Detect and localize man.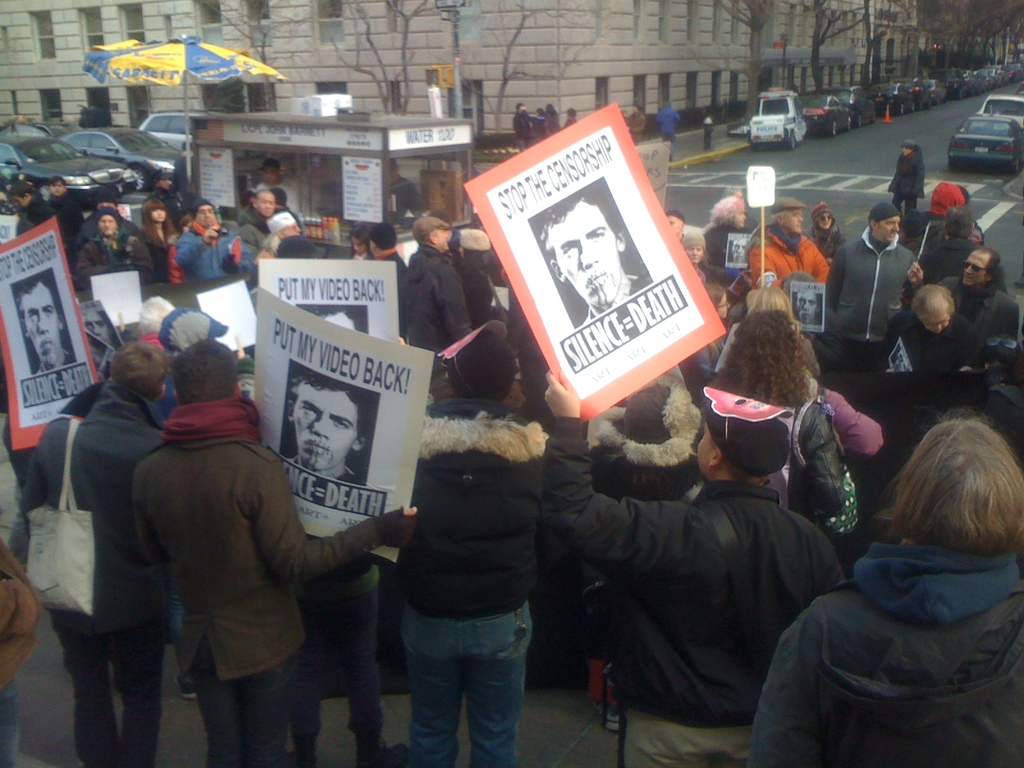
Localized at [15, 278, 88, 408].
